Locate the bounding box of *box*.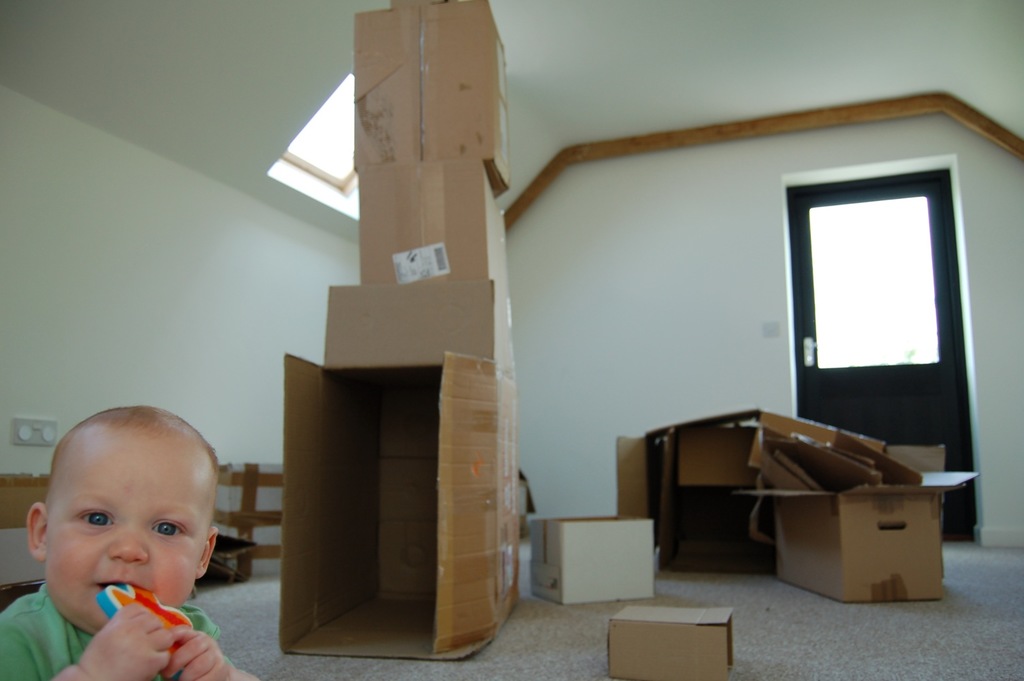
Bounding box: Rect(197, 533, 255, 585).
